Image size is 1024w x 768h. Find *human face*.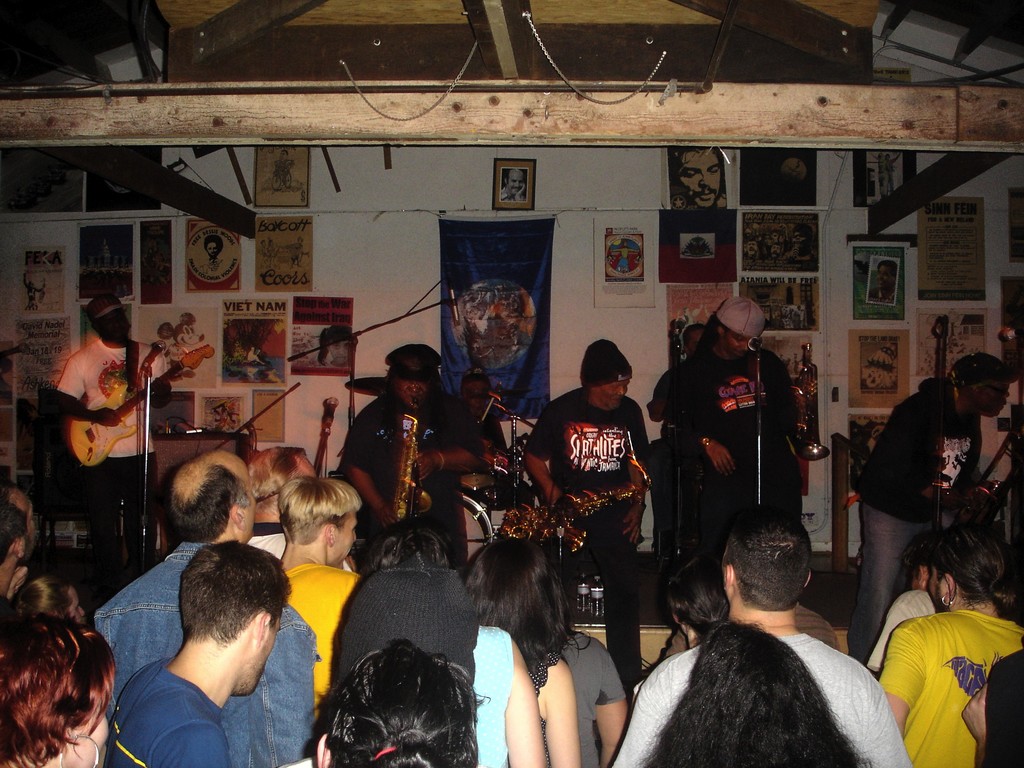
241,605,284,698.
